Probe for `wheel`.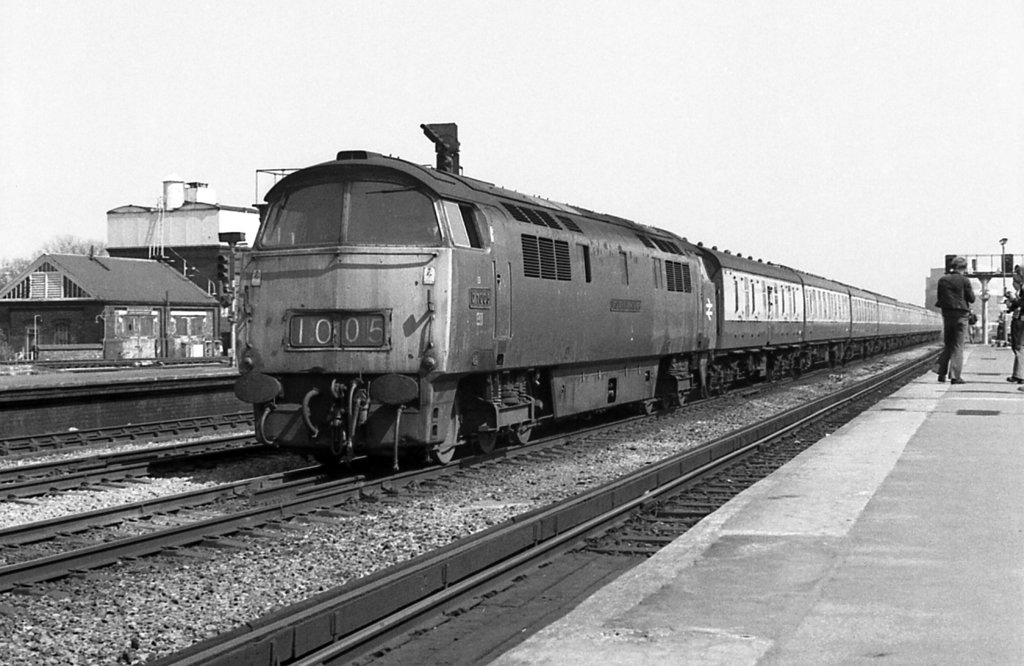
Probe result: crop(437, 394, 458, 468).
